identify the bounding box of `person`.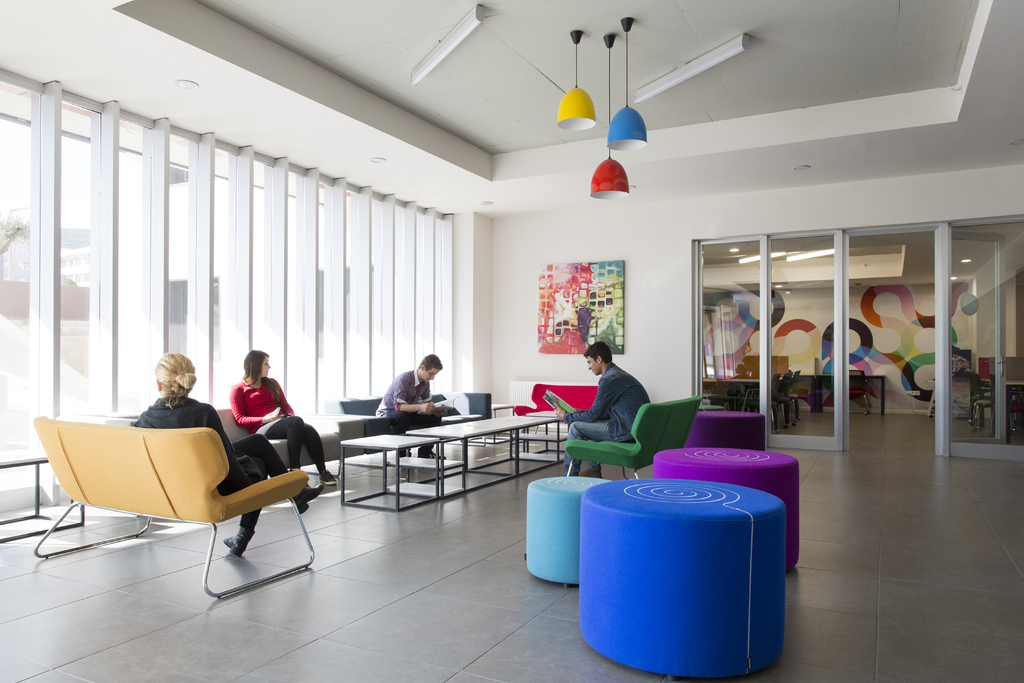
left=225, top=350, right=340, bottom=486.
